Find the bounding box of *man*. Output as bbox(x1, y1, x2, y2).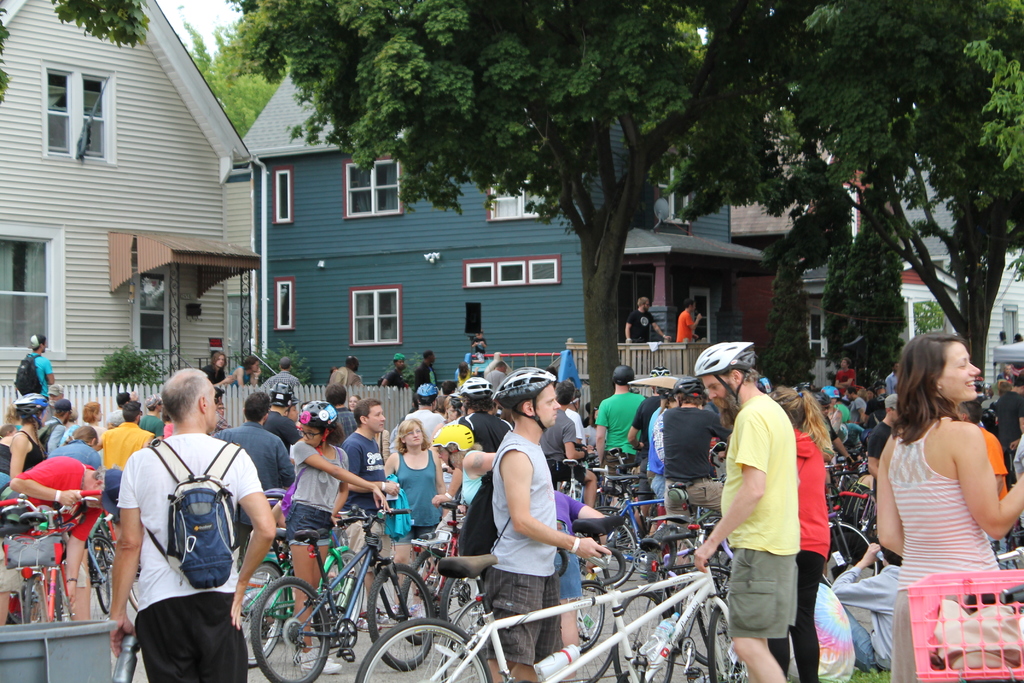
bbox(625, 366, 671, 454).
